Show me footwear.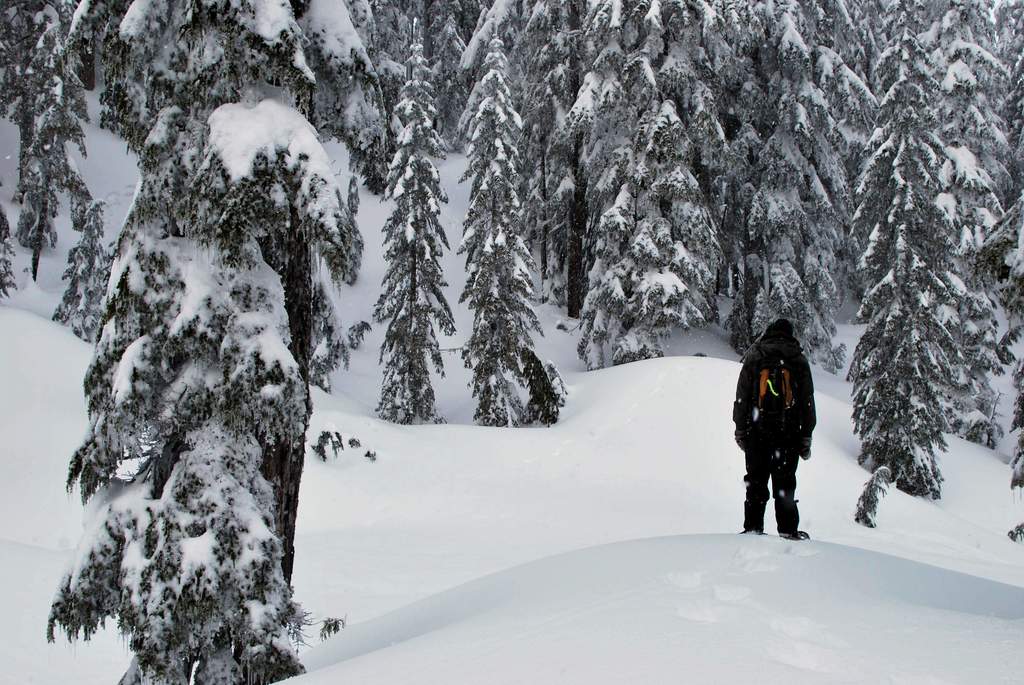
footwear is here: BBox(773, 503, 806, 537).
